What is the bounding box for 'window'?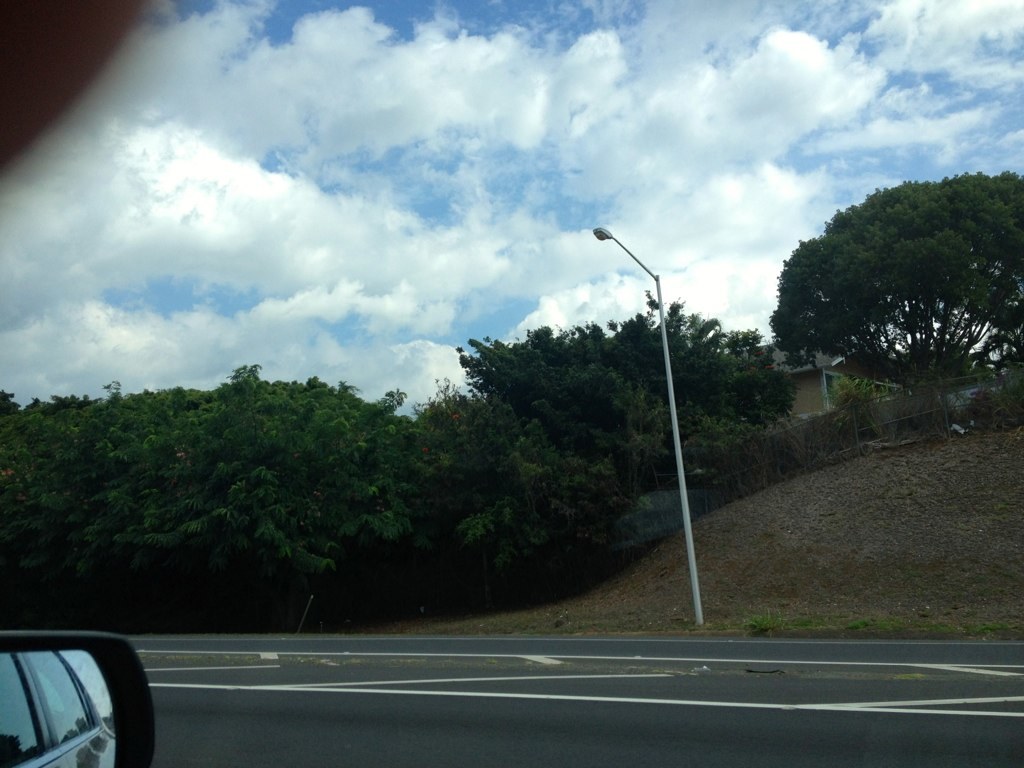
l=1, t=618, r=149, b=761.
